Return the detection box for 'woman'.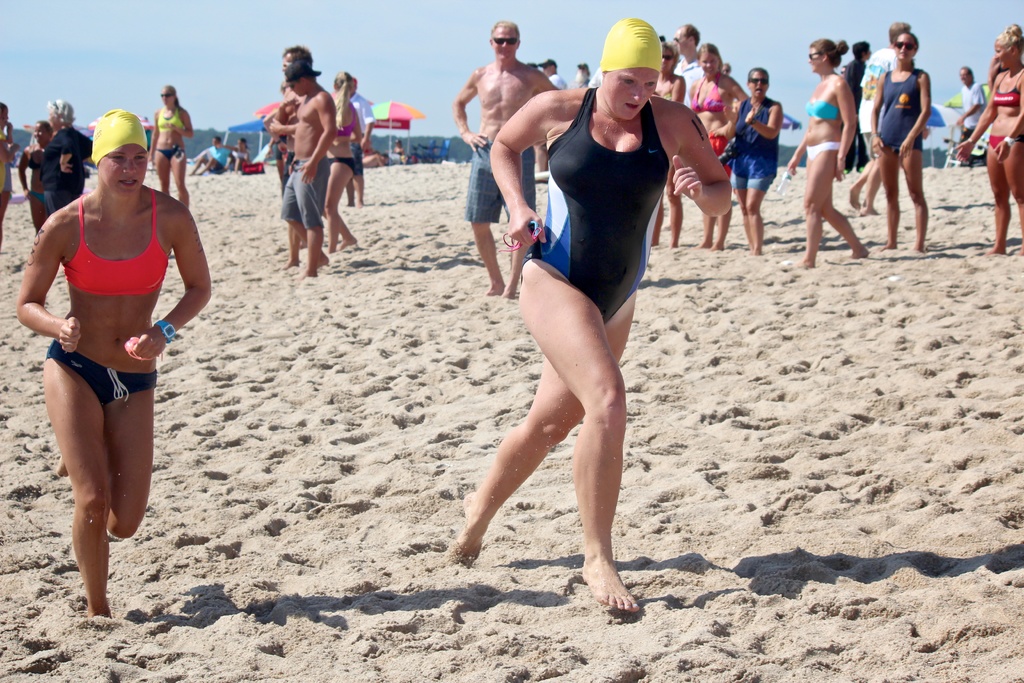
(x1=955, y1=28, x2=1023, y2=257).
